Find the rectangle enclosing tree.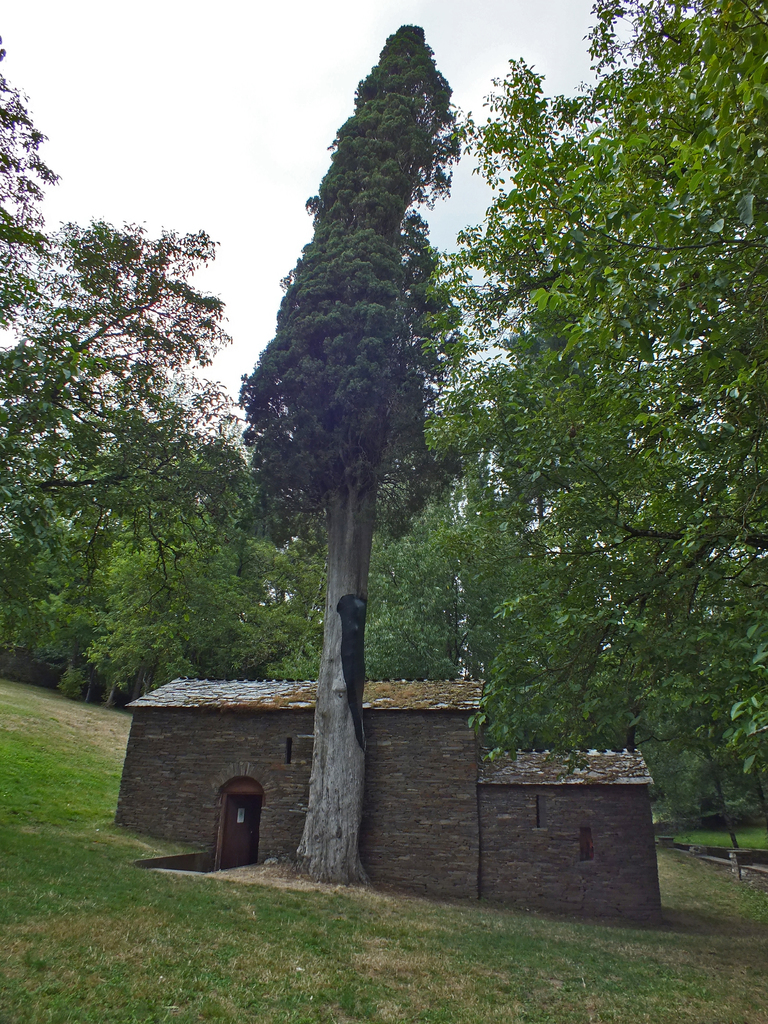
Rect(575, 0, 767, 479).
